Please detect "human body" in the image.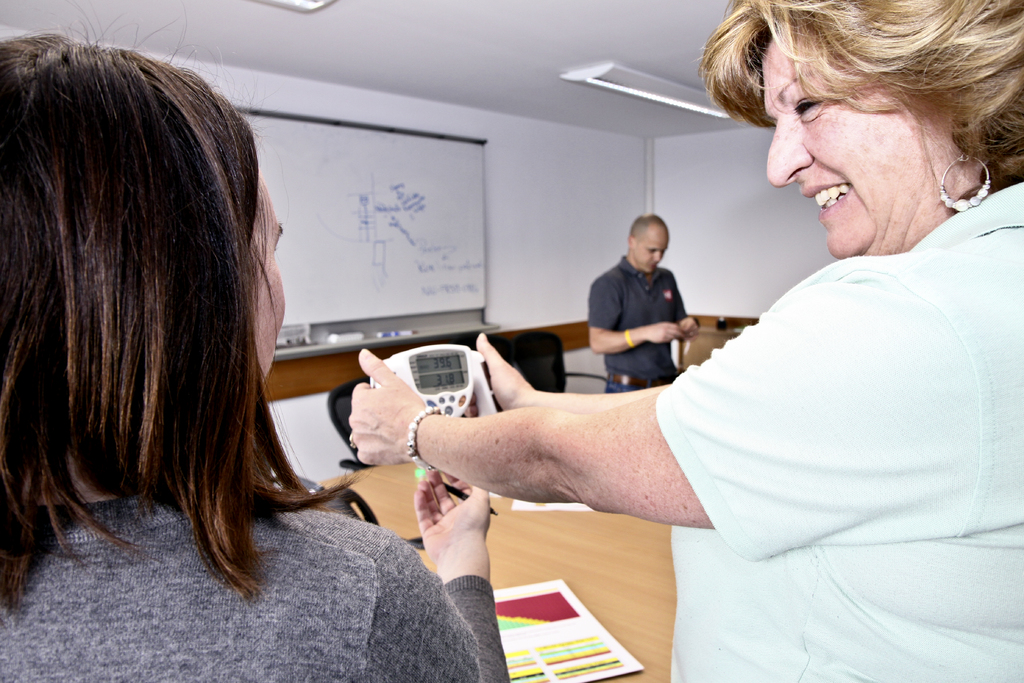
586, 211, 710, 402.
